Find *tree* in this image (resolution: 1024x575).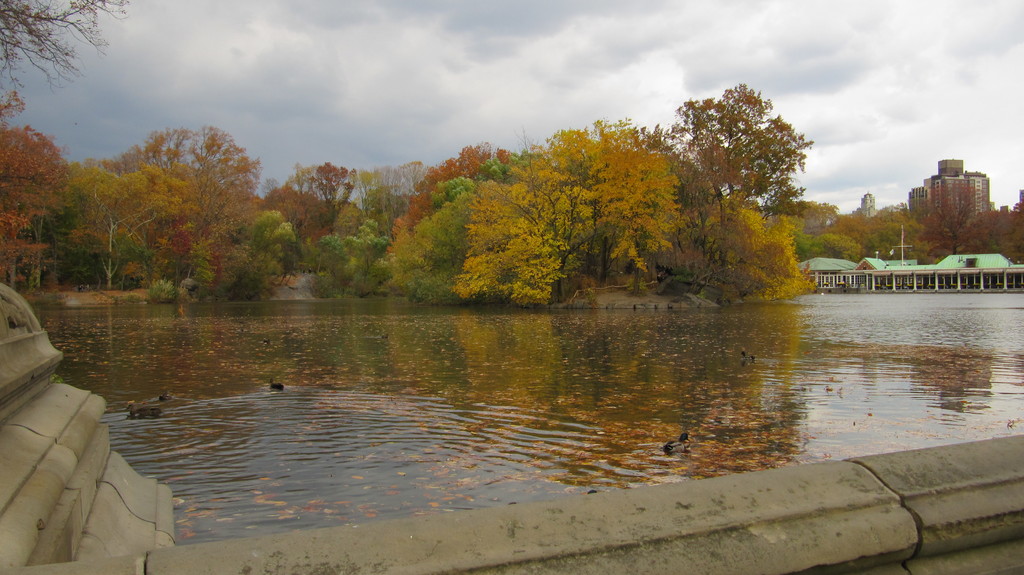
381 161 510 312.
